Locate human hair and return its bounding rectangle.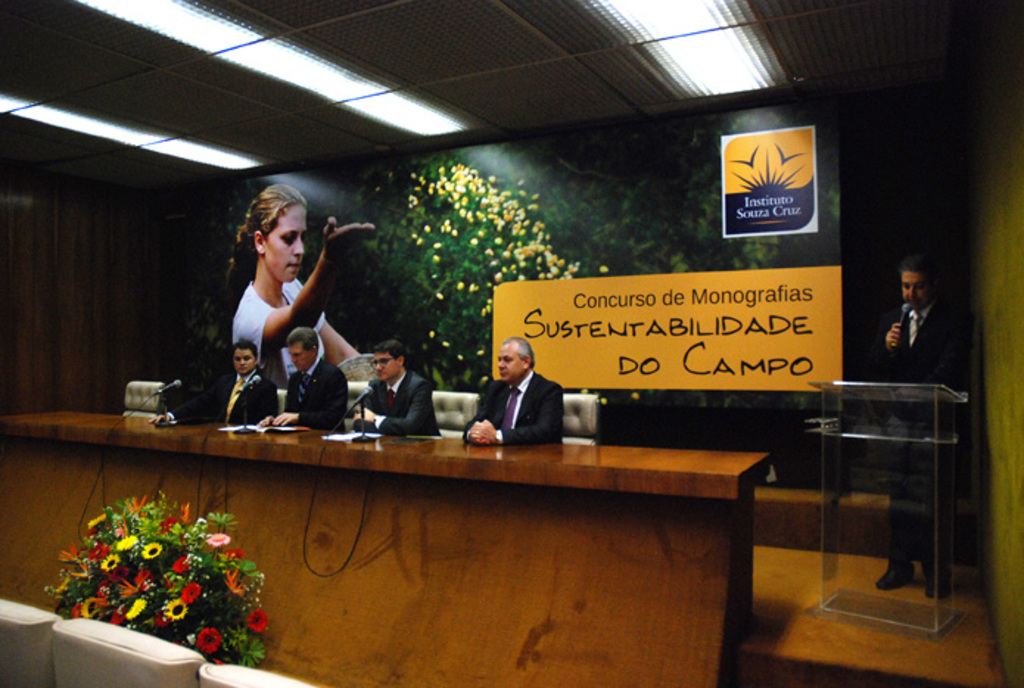
crop(233, 337, 262, 354).
